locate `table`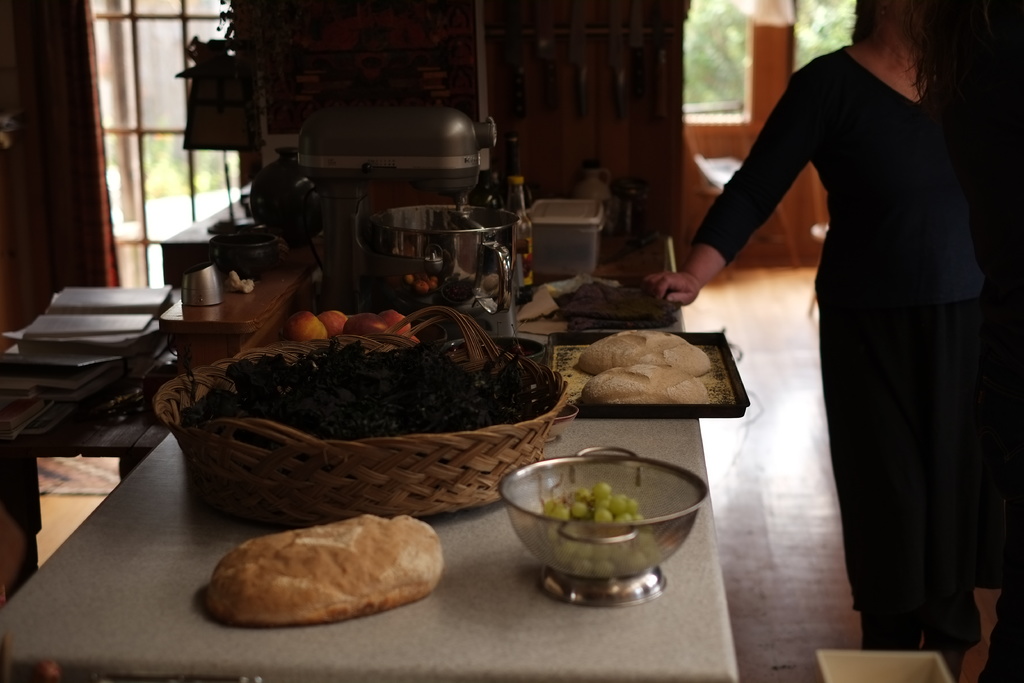
rect(0, 199, 739, 682)
